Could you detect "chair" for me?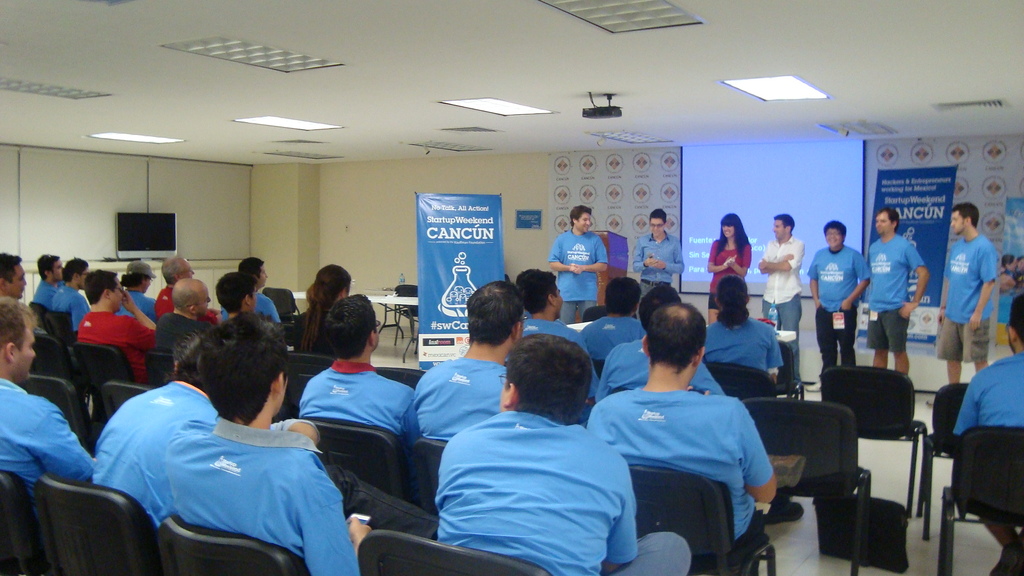
Detection result: pyautogui.locateOnScreen(416, 438, 452, 511).
